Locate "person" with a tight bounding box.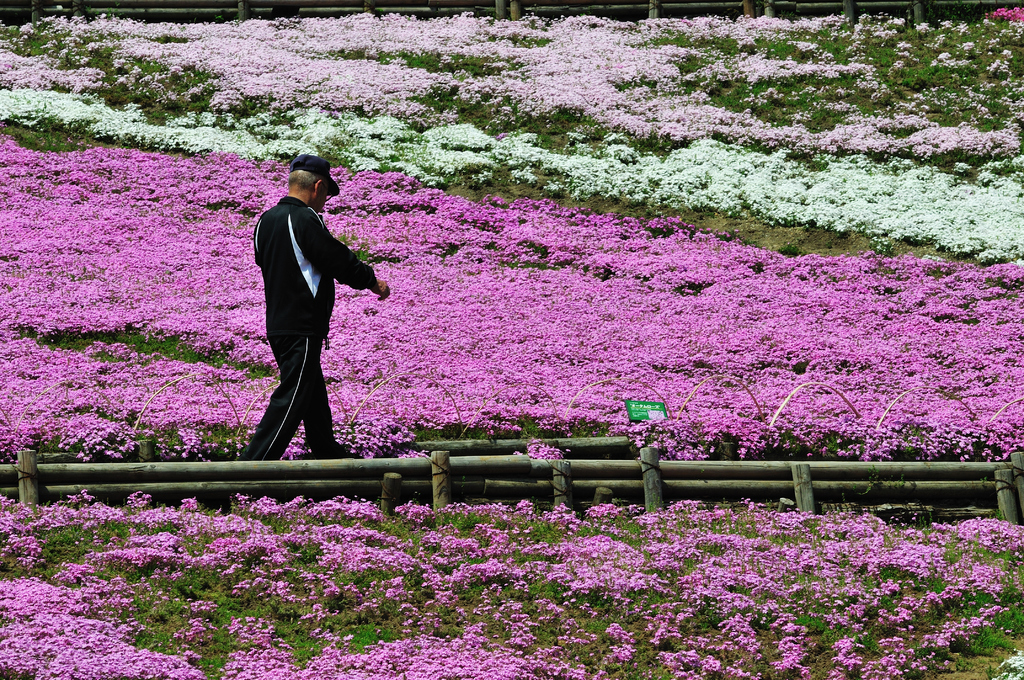
(237,150,392,458).
